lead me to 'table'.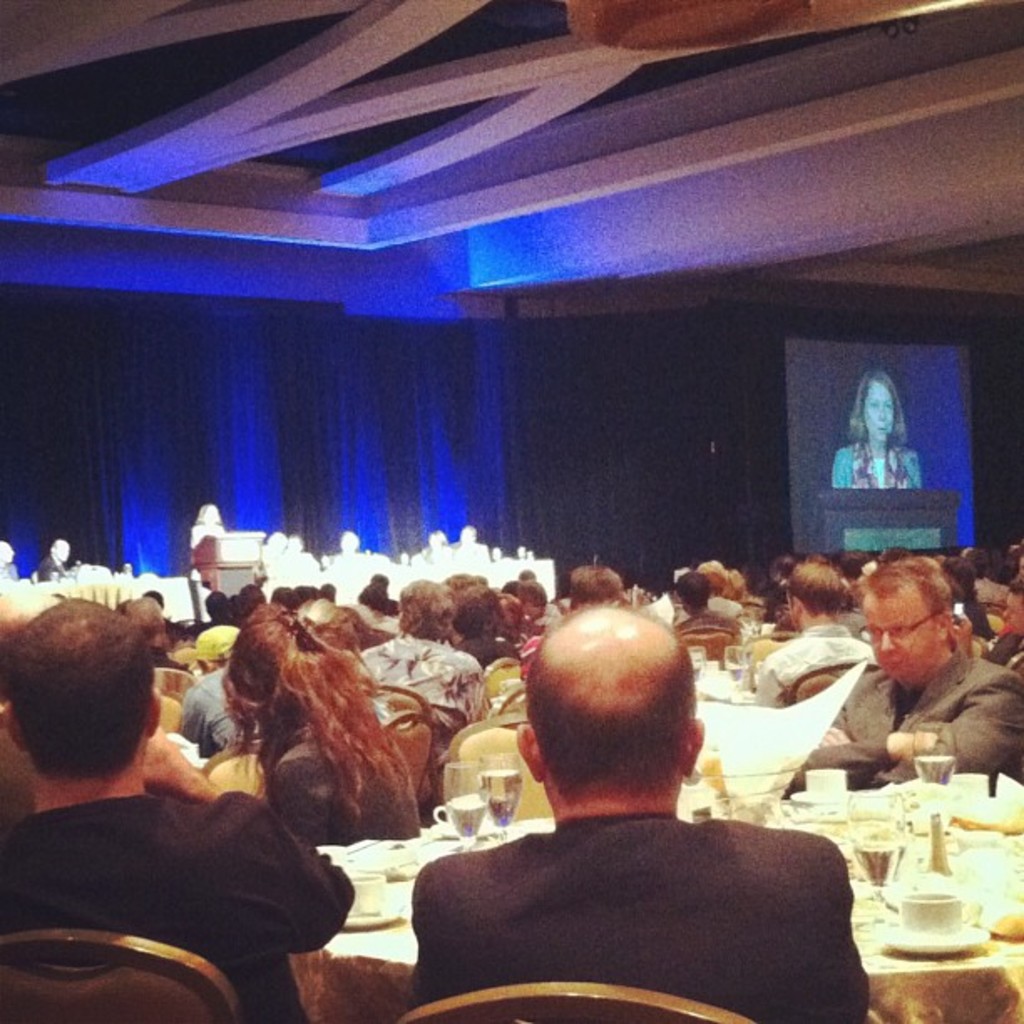
Lead to bbox=[264, 768, 1022, 1022].
